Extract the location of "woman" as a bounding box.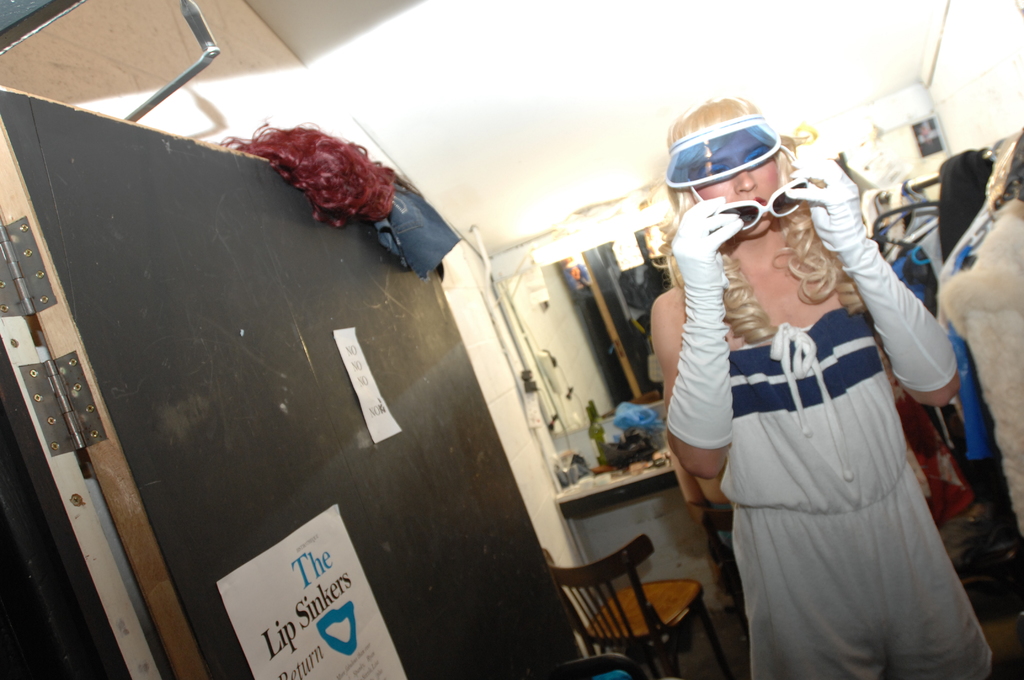
pyautogui.locateOnScreen(664, 115, 973, 679).
